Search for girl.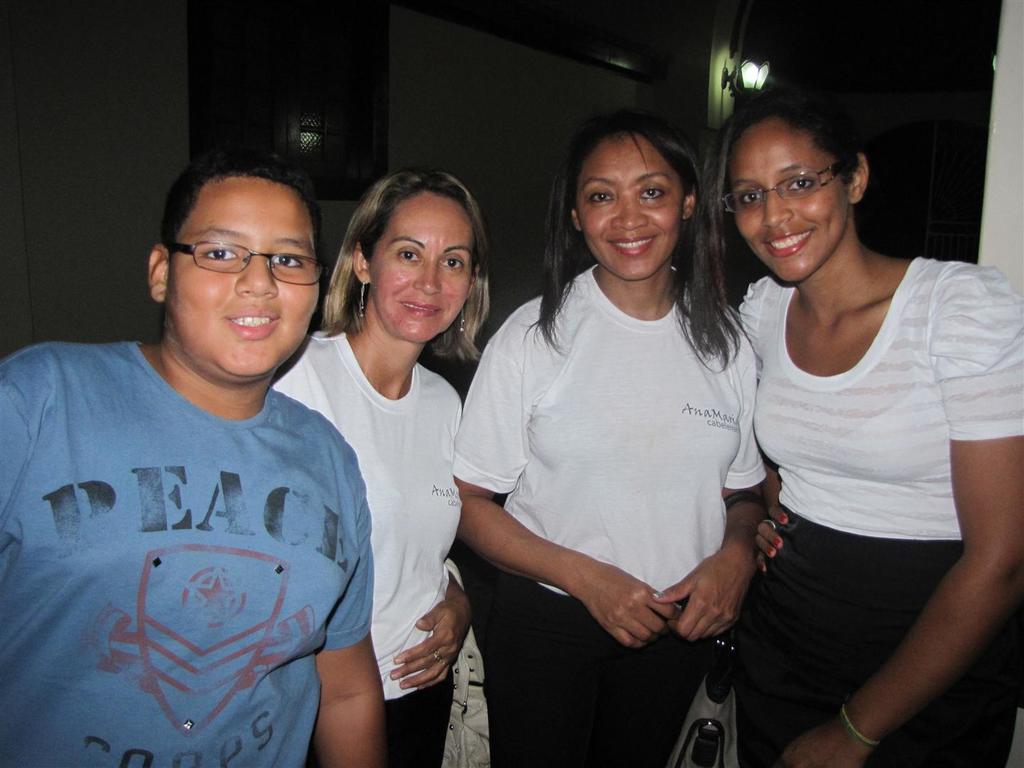
Found at 444:102:772:767.
